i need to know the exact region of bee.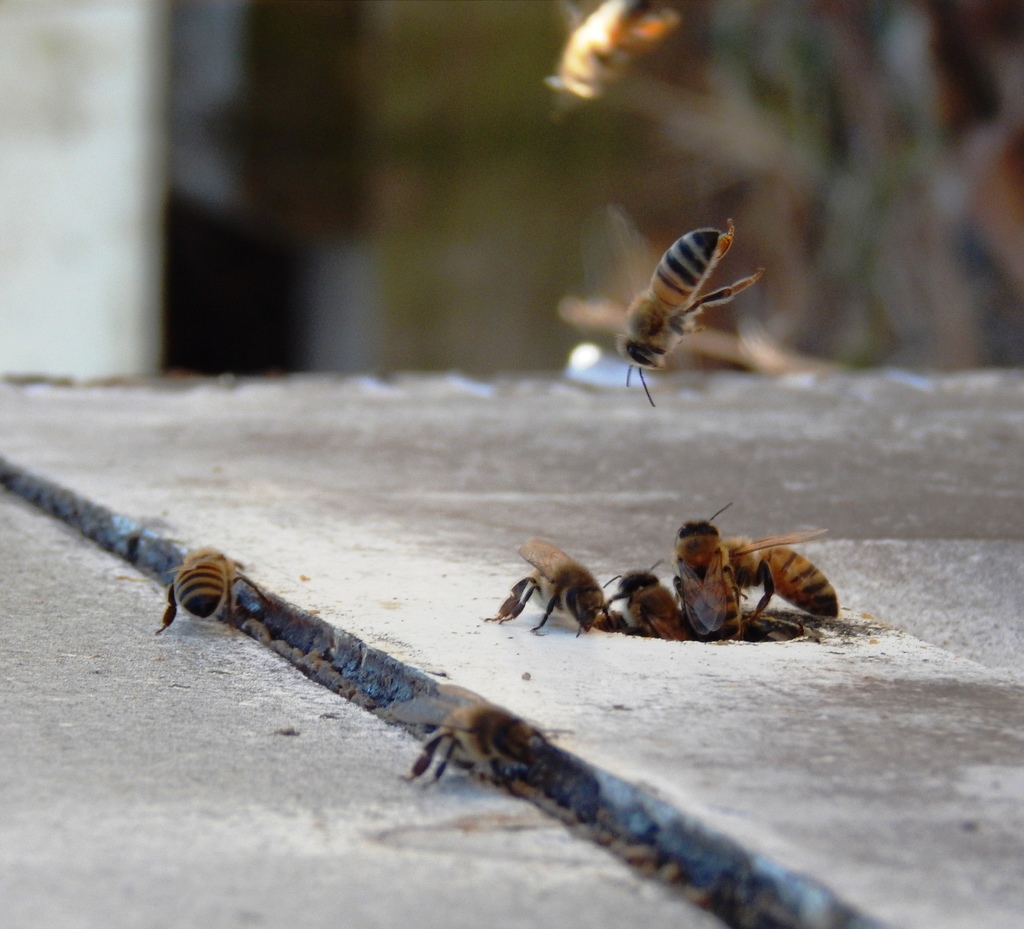
Region: [589,216,772,416].
